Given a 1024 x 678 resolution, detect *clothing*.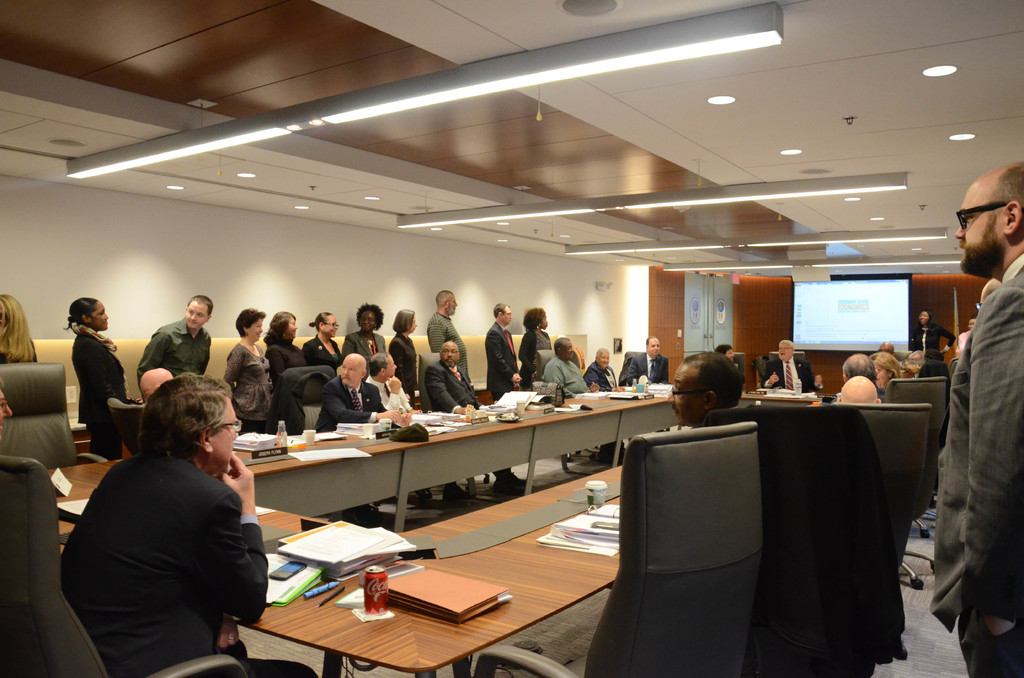
(left=519, top=325, right=551, bottom=392).
